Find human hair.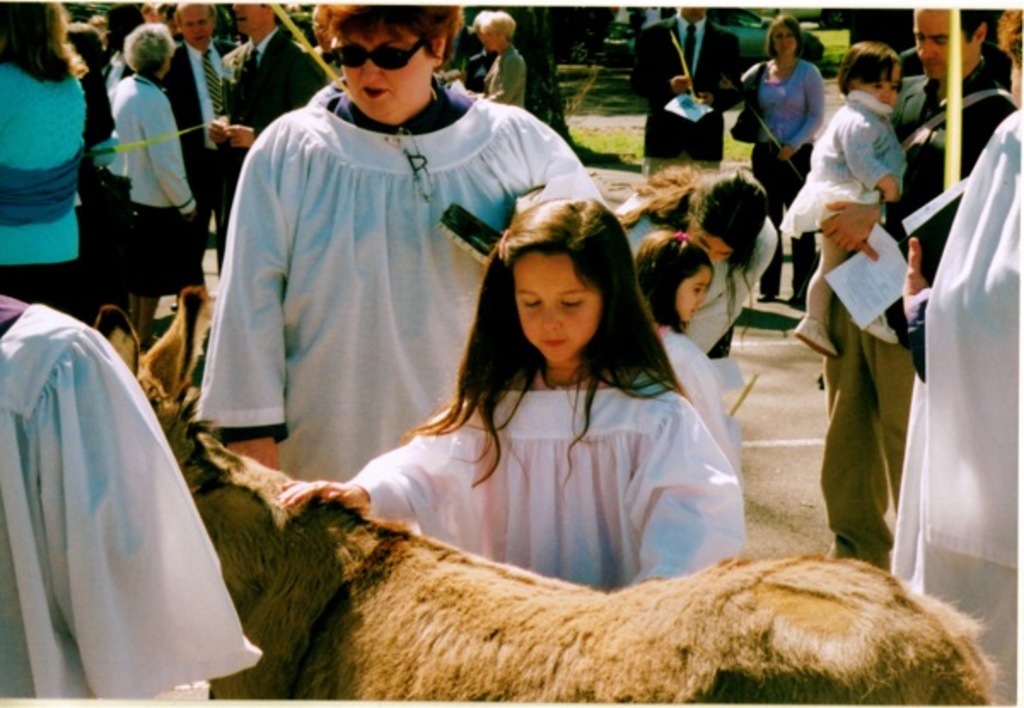
[left=828, top=38, right=906, bottom=94].
